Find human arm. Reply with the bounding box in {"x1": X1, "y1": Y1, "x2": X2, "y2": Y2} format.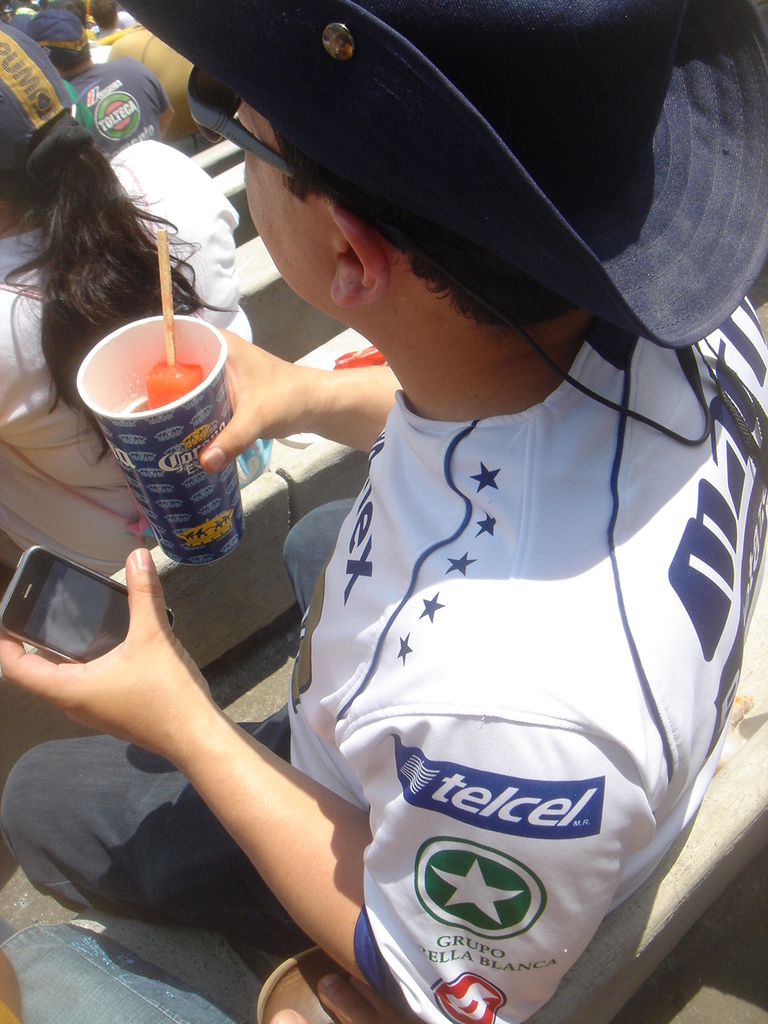
{"x1": 197, "y1": 322, "x2": 401, "y2": 471}.
